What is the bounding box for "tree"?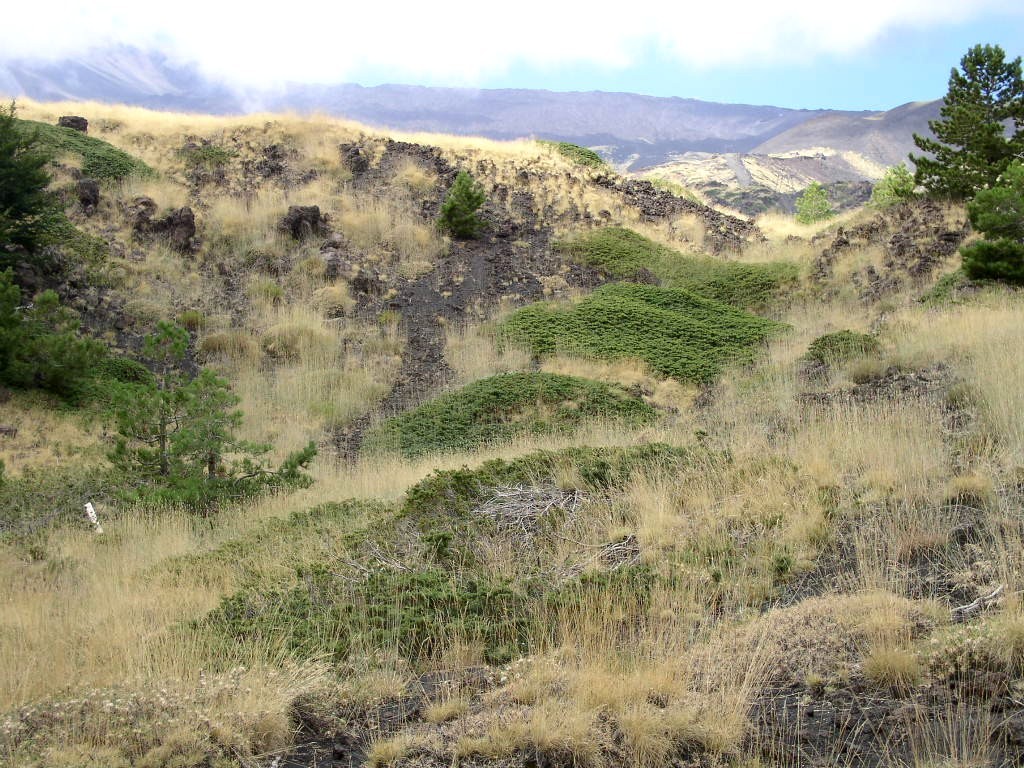
box(906, 36, 1023, 199).
